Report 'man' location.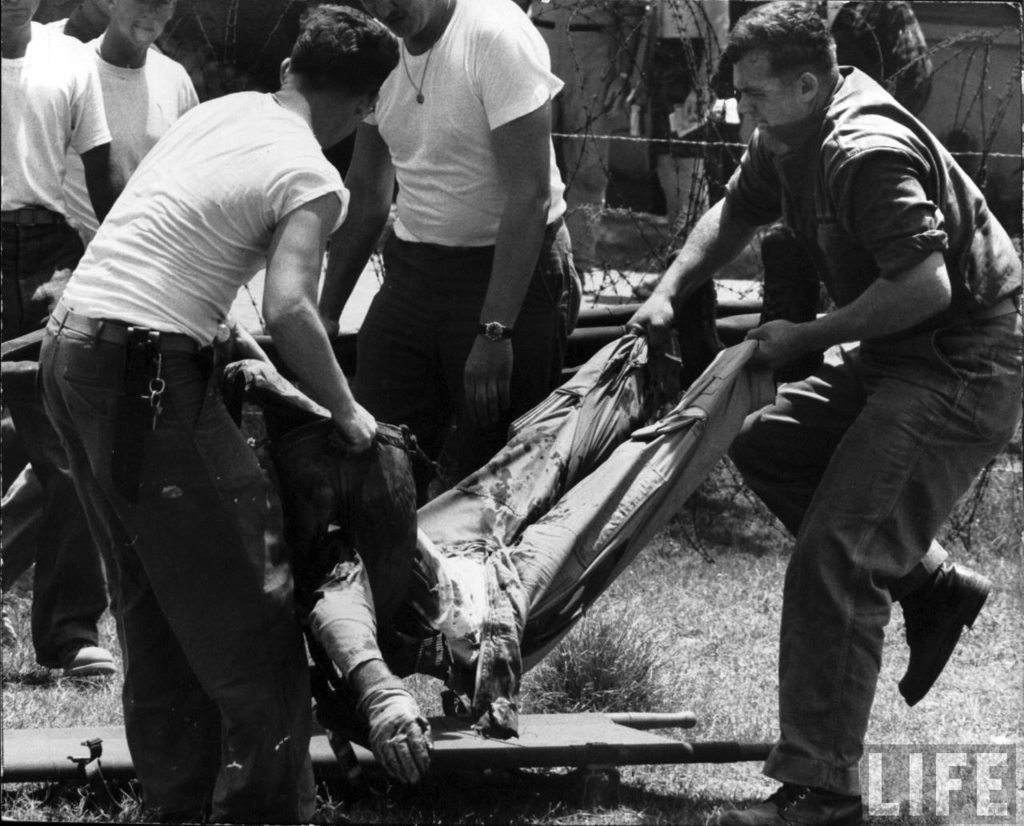
Report: [48,0,195,252].
